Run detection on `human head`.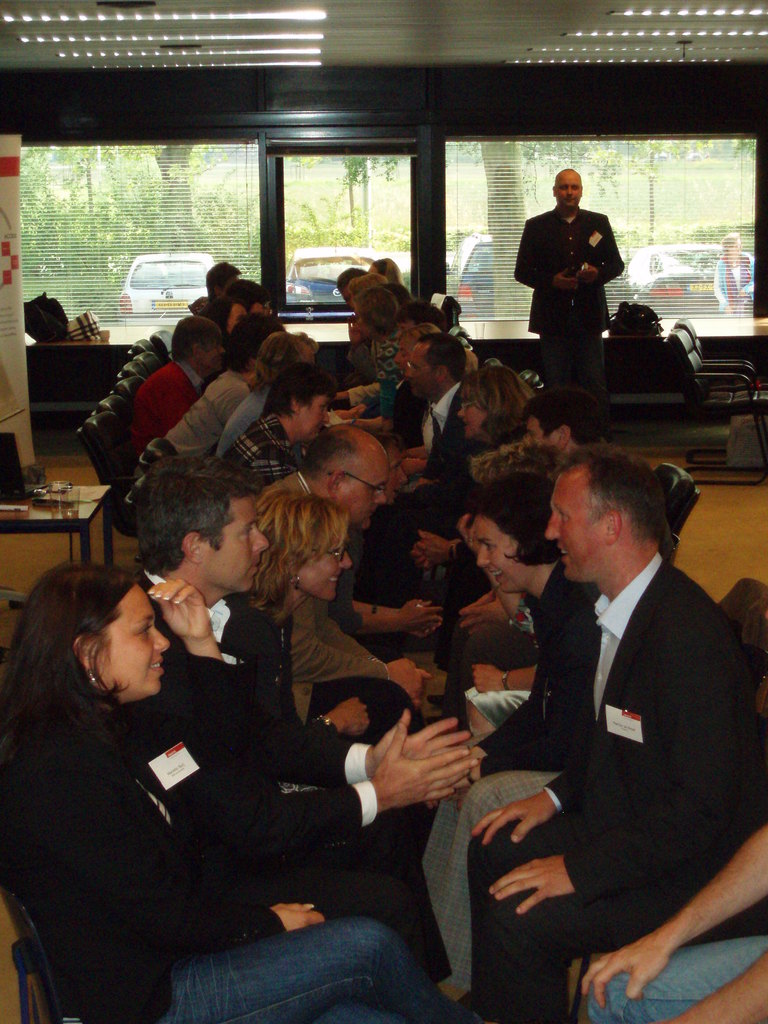
Result: Rect(516, 383, 602, 449).
